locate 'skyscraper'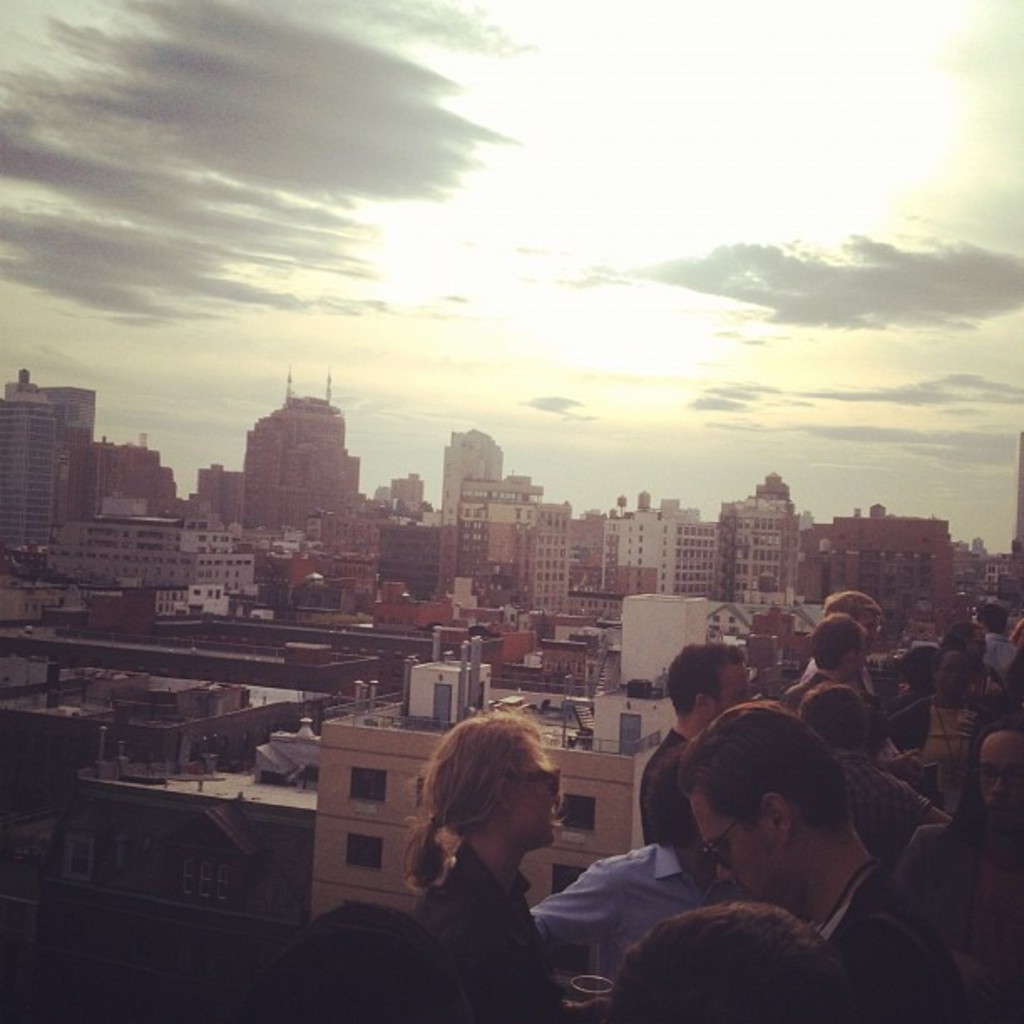
x1=0 y1=392 x2=79 y2=561
